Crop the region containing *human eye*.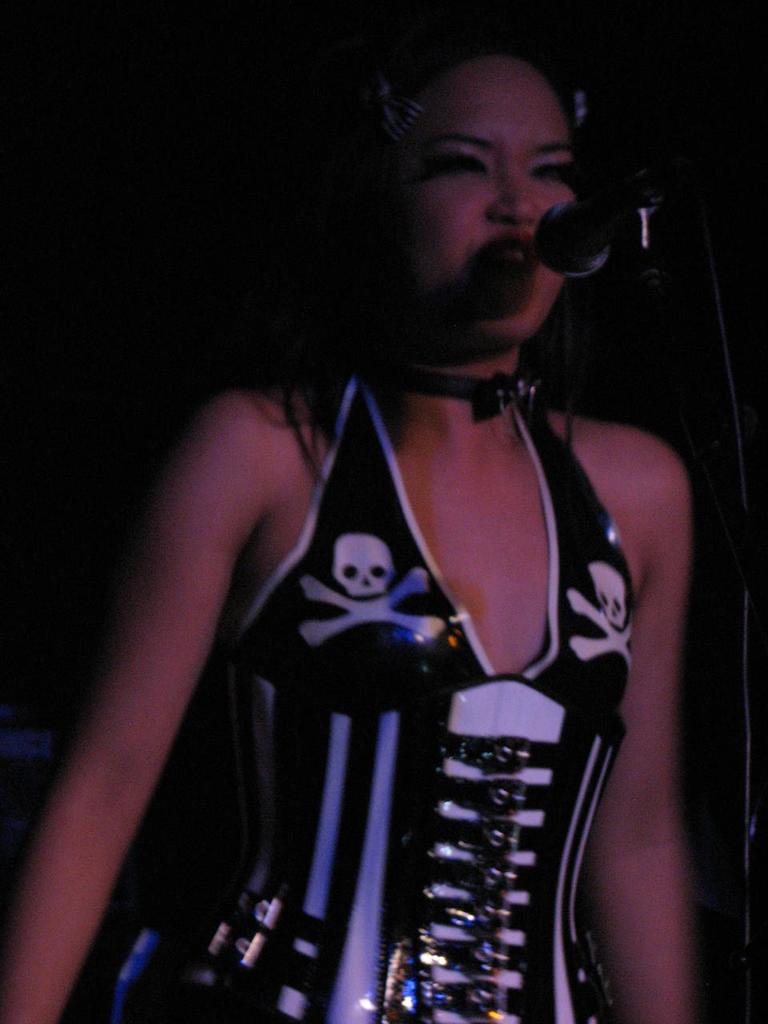
Crop region: region(440, 150, 493, 184).
